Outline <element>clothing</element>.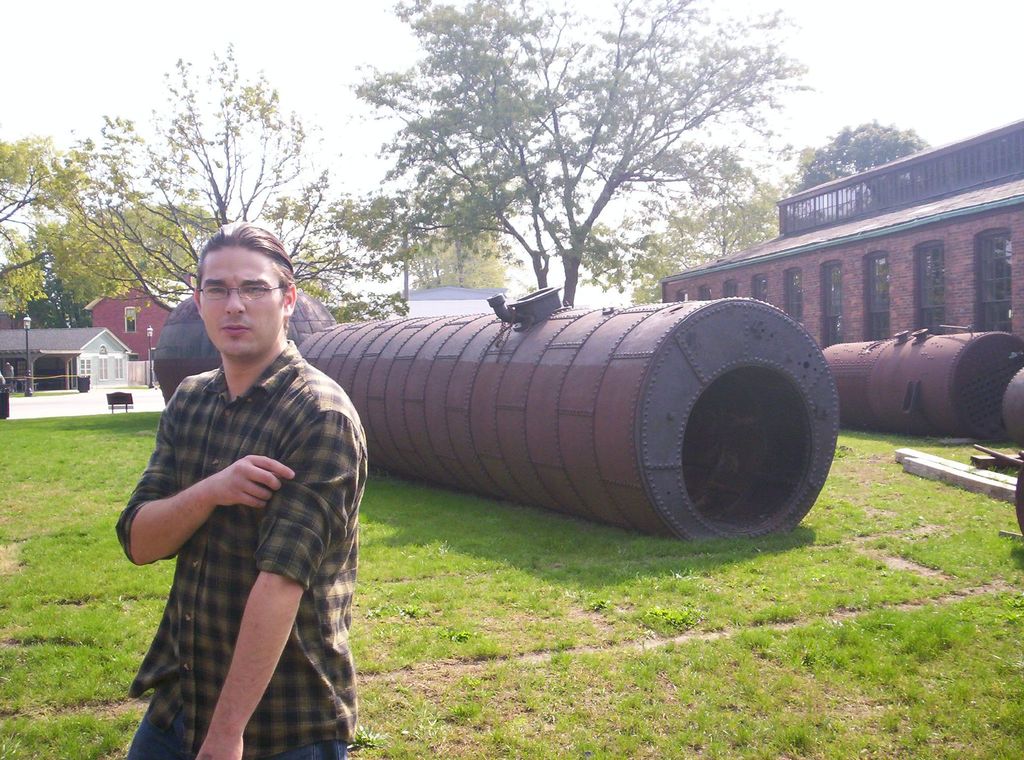
Outline: [114, 339, 367, 759].
